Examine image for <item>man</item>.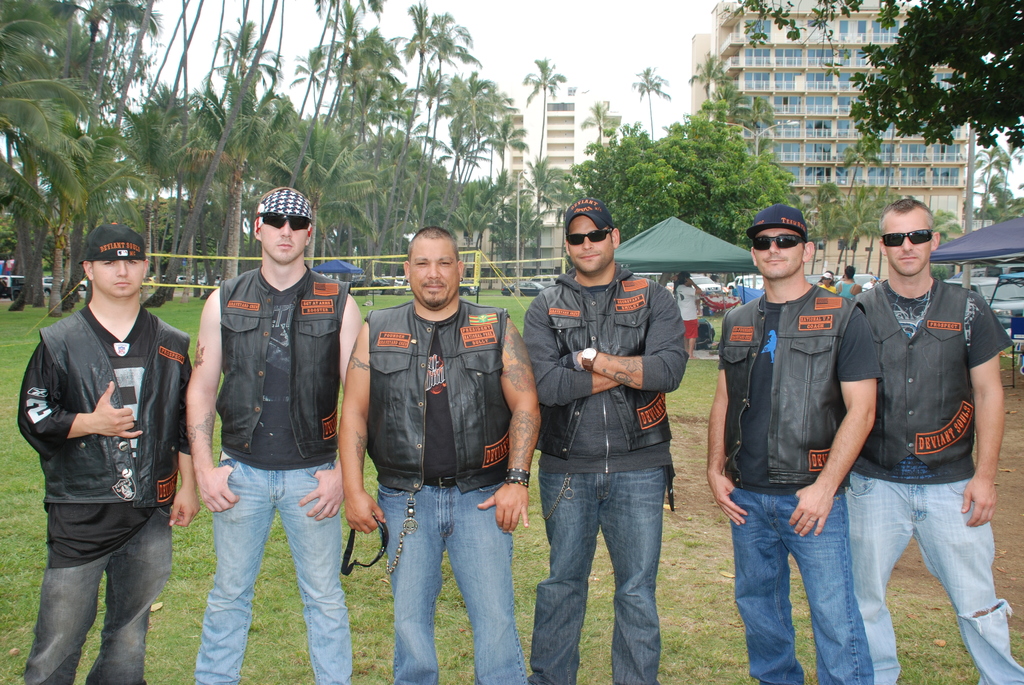
Examination result: (x1=520, y1=196, x2=688, y2=684).
